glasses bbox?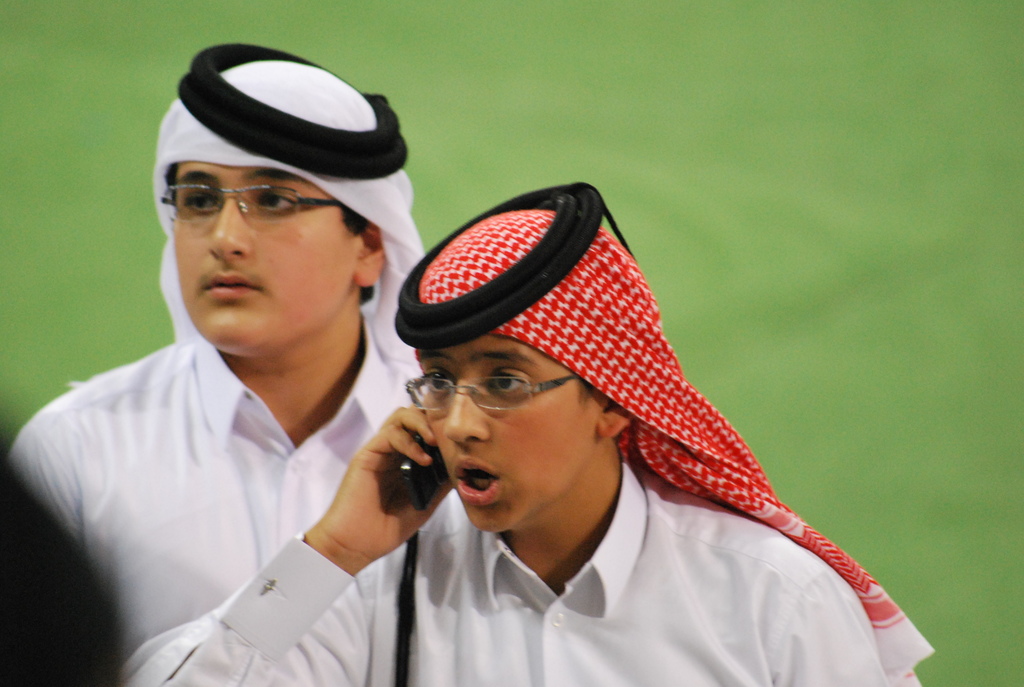
crop(408, 378, 550, 428)
